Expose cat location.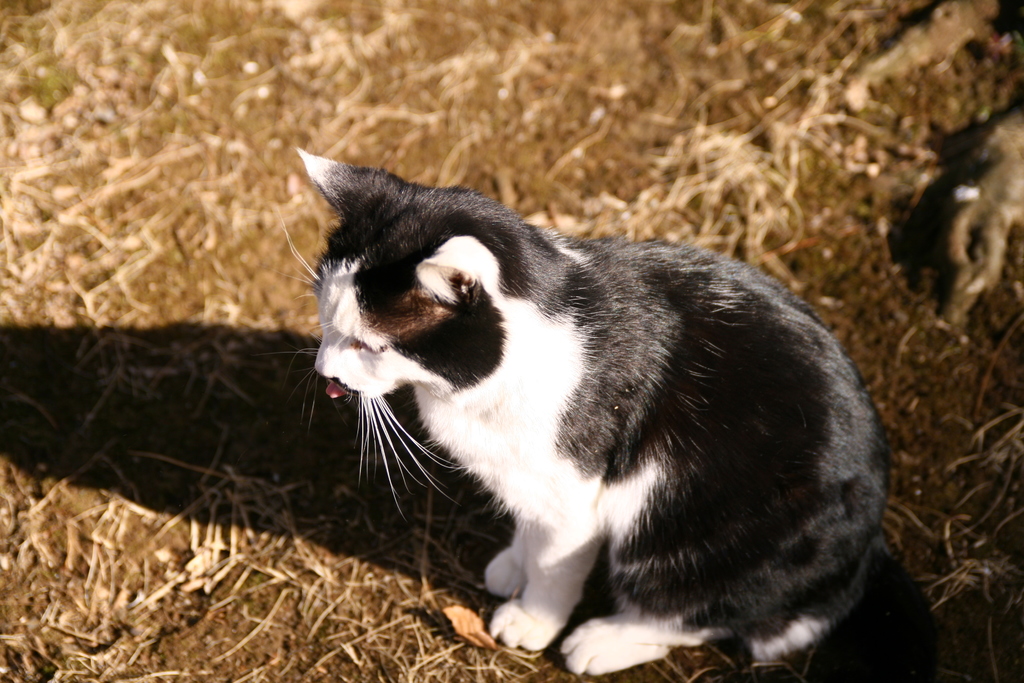
Exposed at 253, 145, 892, 680.
